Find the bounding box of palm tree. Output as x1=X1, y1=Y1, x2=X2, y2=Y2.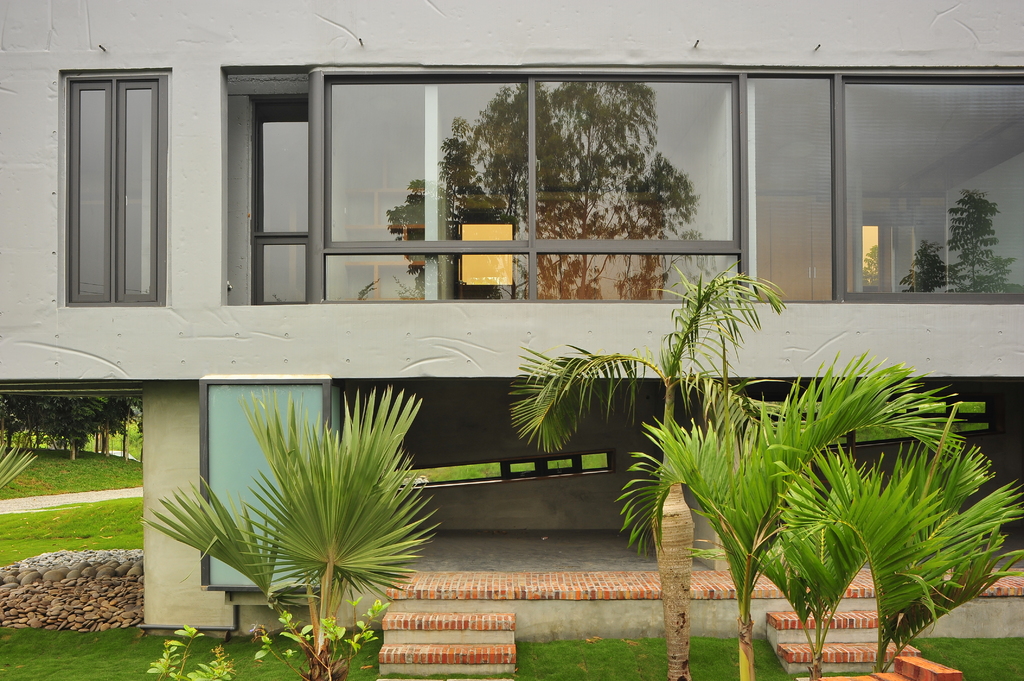
x1=668, y1=394, x2=833, y2=680.
